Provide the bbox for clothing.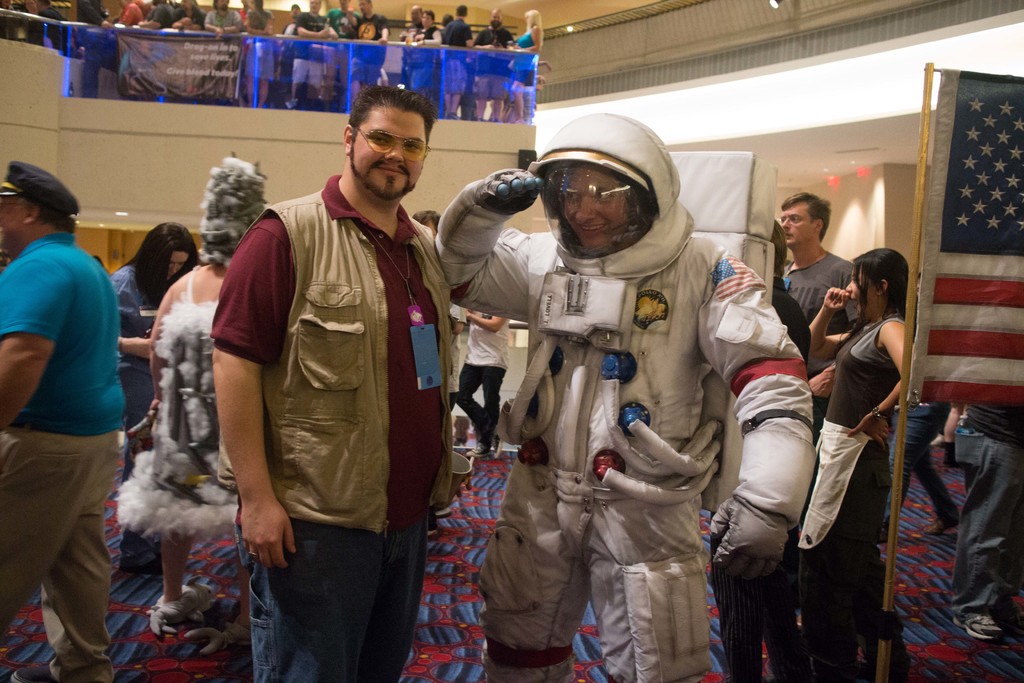
rect(76, 0, 114, 101).
